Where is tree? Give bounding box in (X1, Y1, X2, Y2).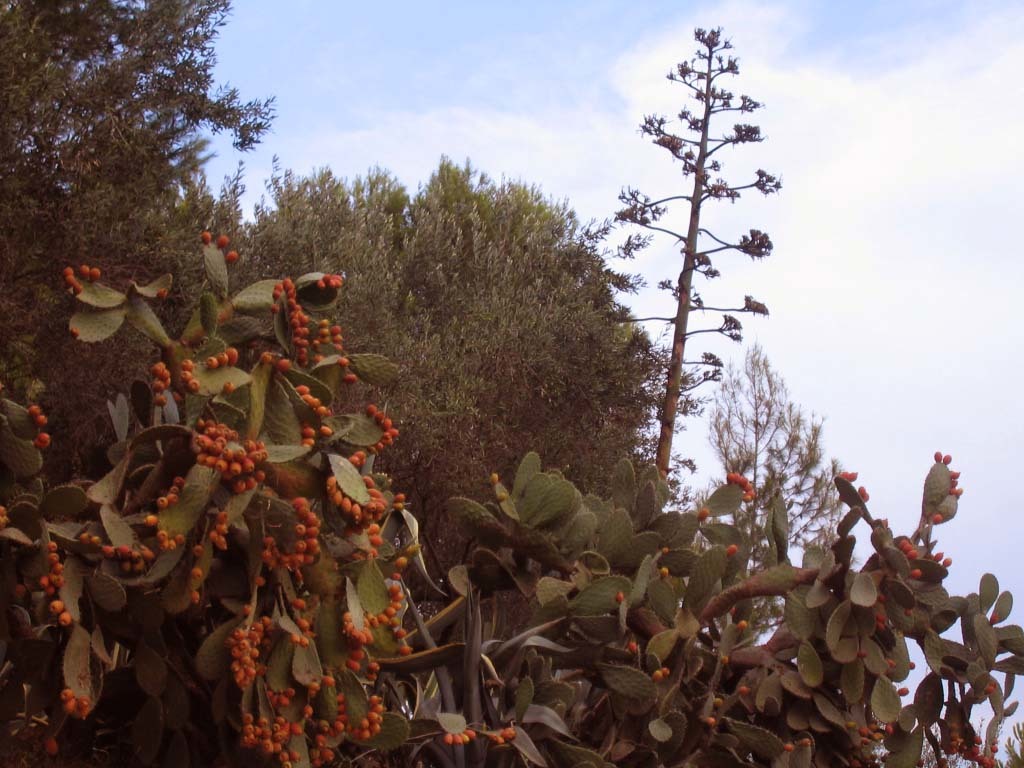
(181, 151, 693, 642).
